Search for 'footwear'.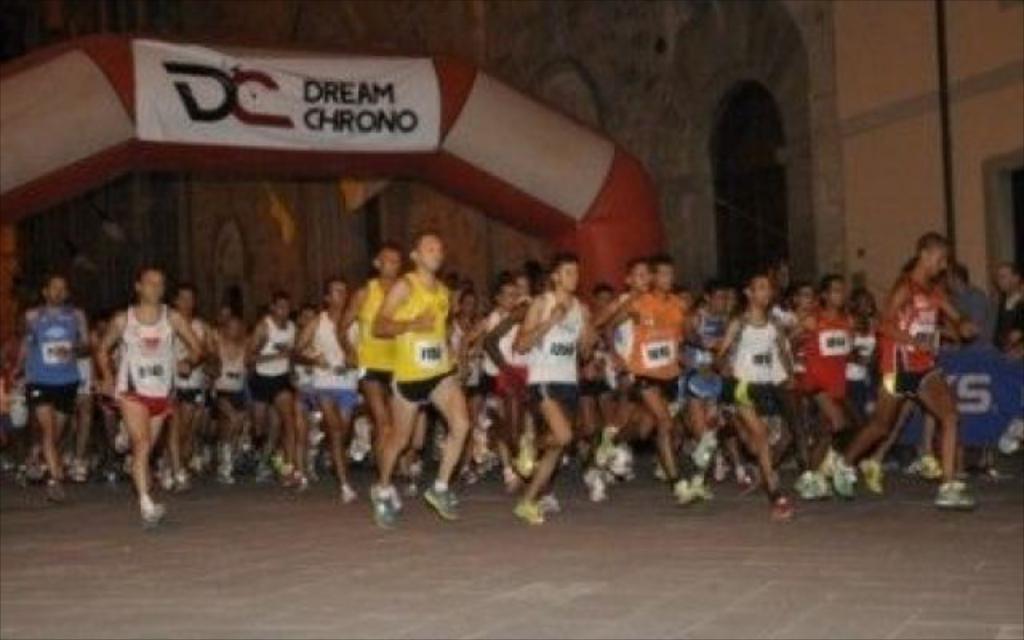
Found at pyautogui.locateOnScreen(450, 488, 458, 506).
